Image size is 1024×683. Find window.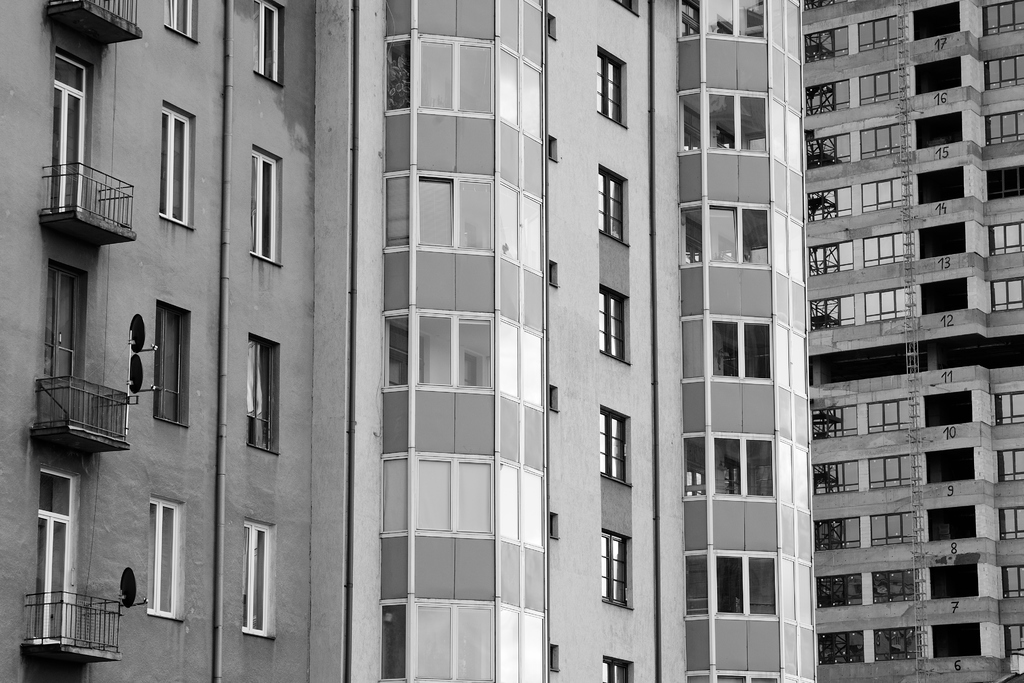
987:211:1023:257.
